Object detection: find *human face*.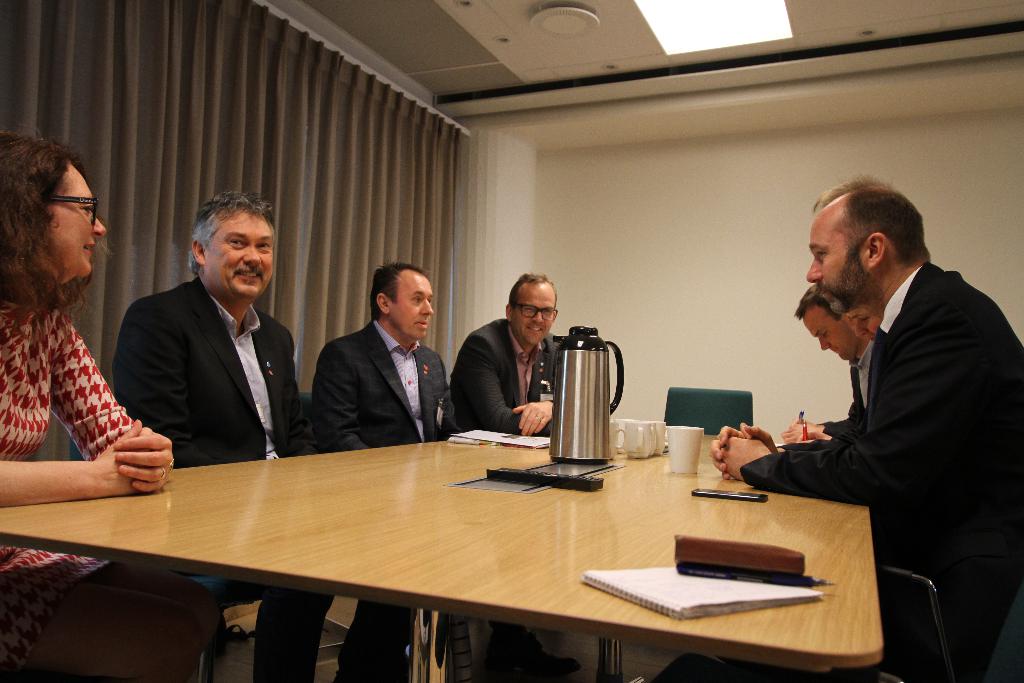
box(34, 160, 108, 281).
